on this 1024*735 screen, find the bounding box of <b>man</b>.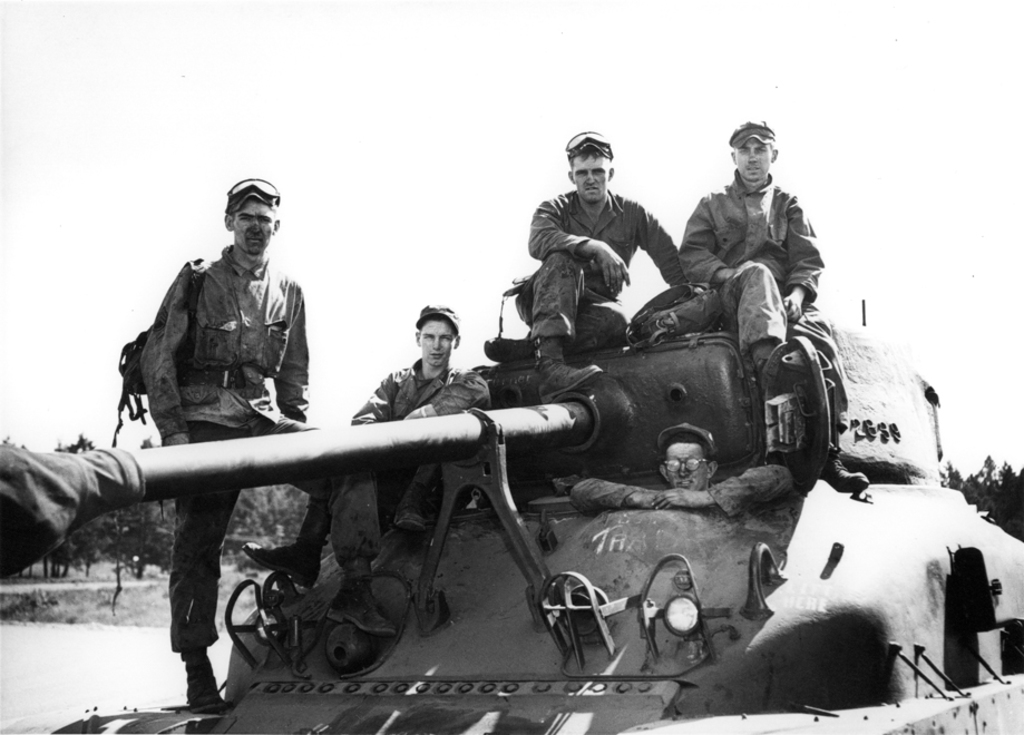
Bounding box: 246, 307, 489, 585.
